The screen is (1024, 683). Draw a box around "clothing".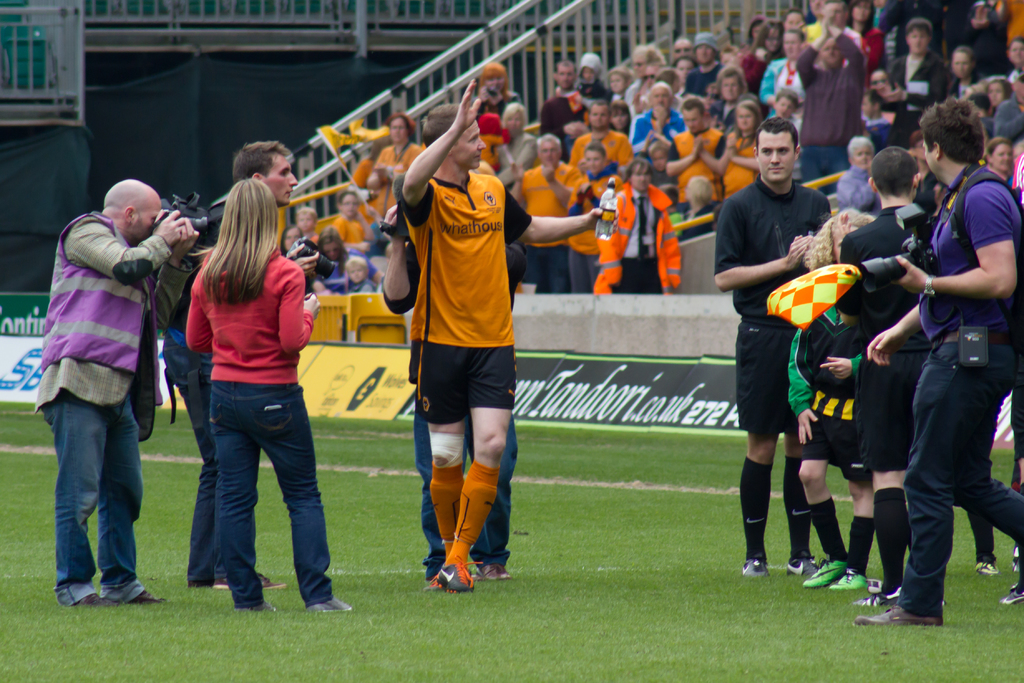
<region>781, 314, 880, 478</region>.
